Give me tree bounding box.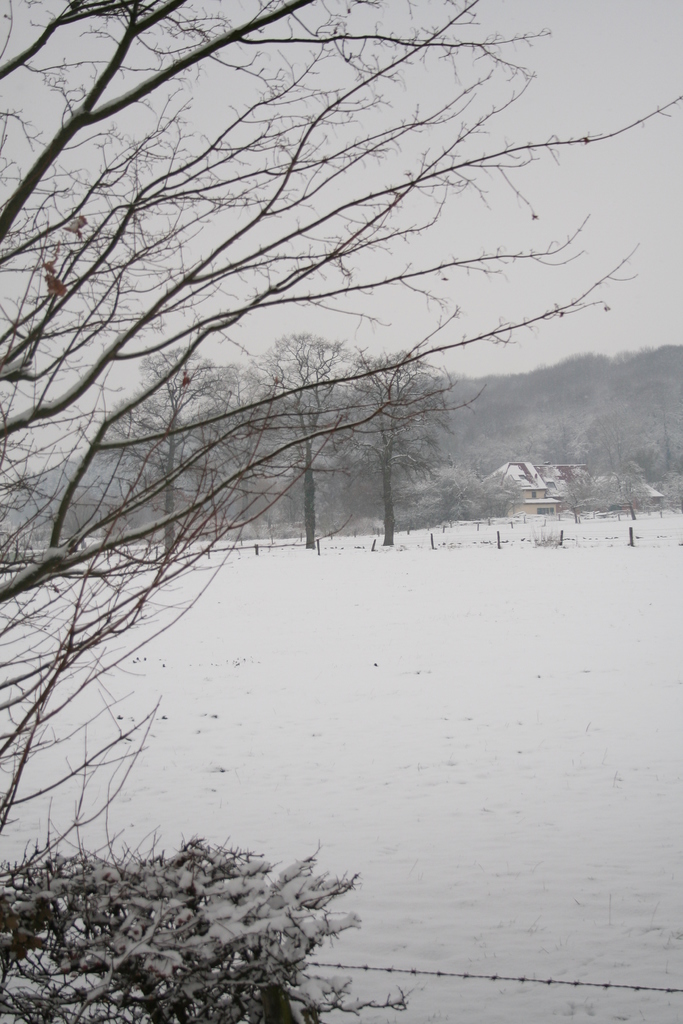
(250, 338, 346, 566).
